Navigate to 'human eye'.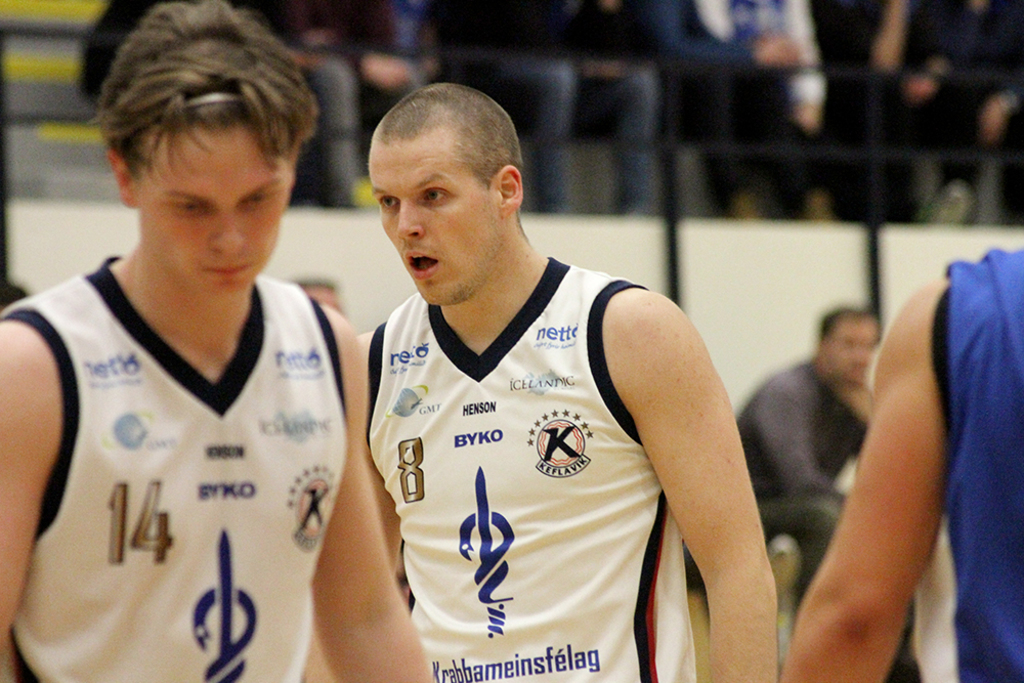
Navigation target: 375,193,399,216.
